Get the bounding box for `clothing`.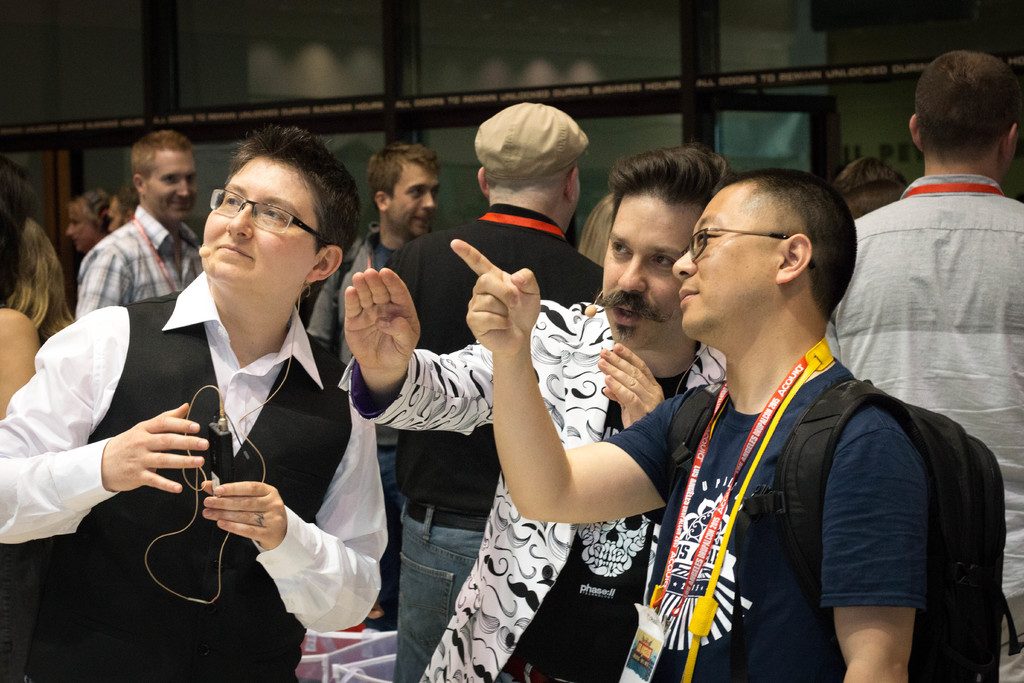
BBox(605, 358, 929, 682).
